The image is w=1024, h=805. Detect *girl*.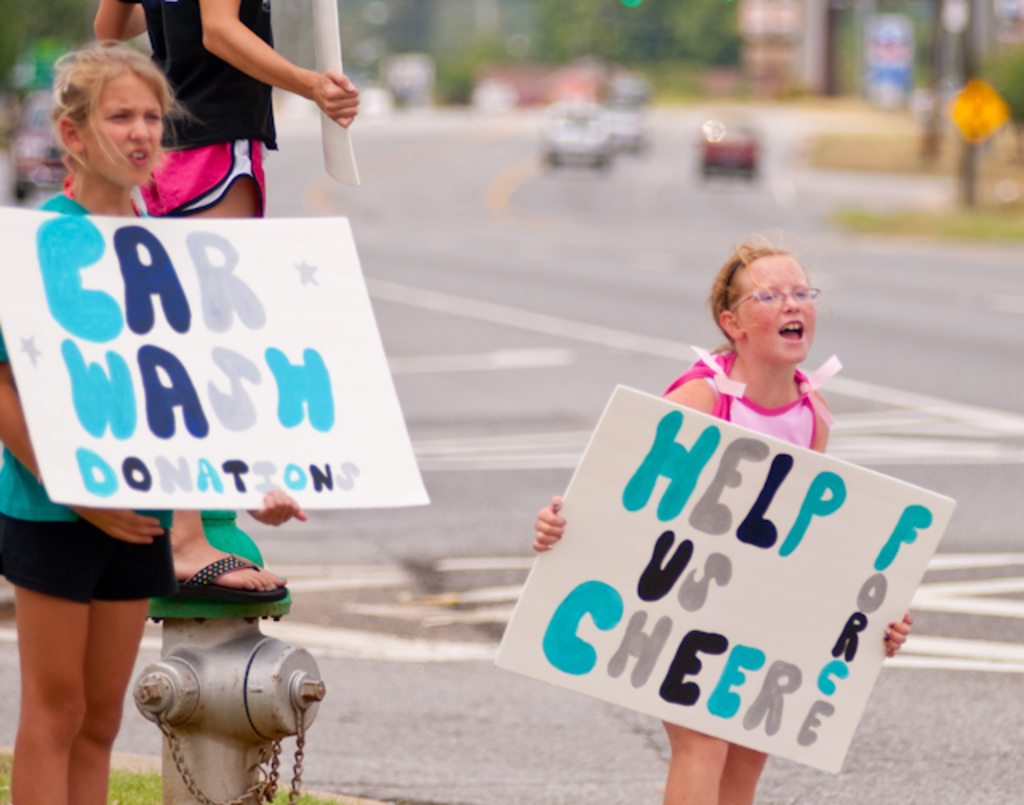
Detection: (left=0, top=40, right=309, bottom=799).
